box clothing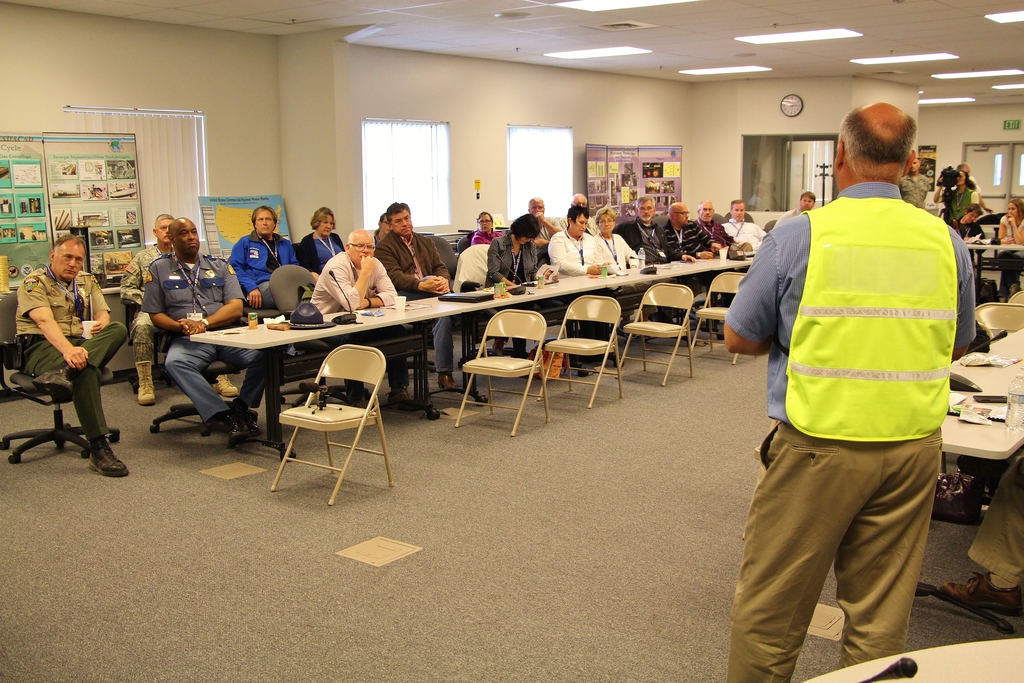
<region>225, 222, 303, 317</region>
